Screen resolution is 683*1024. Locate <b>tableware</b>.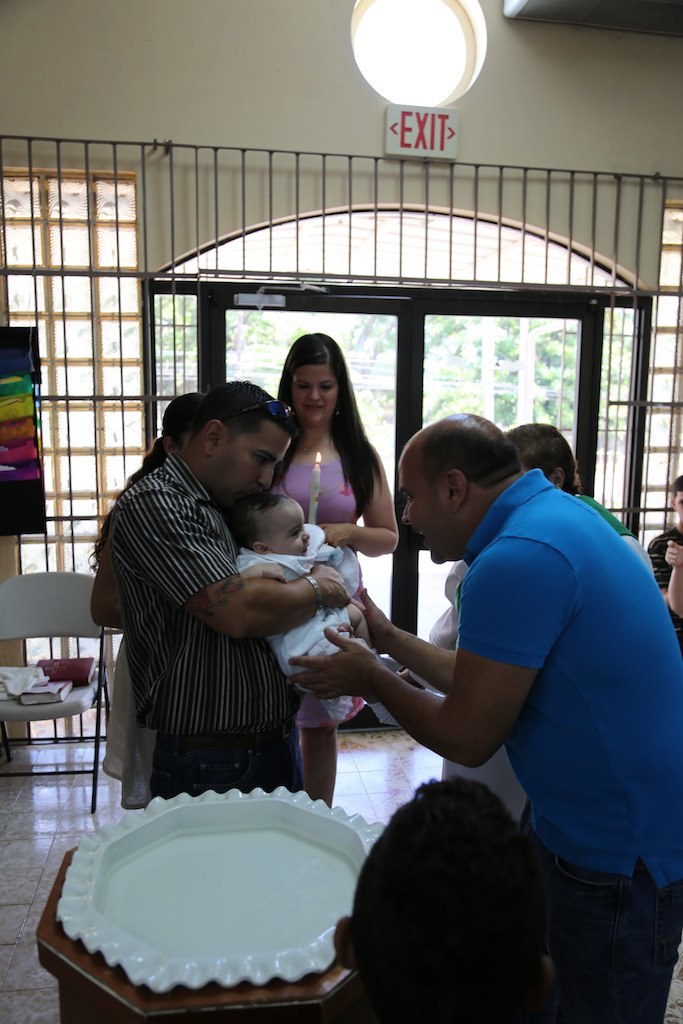
{"x1": 60, "y1": 790, "x2": 368, "y2": 995}.
